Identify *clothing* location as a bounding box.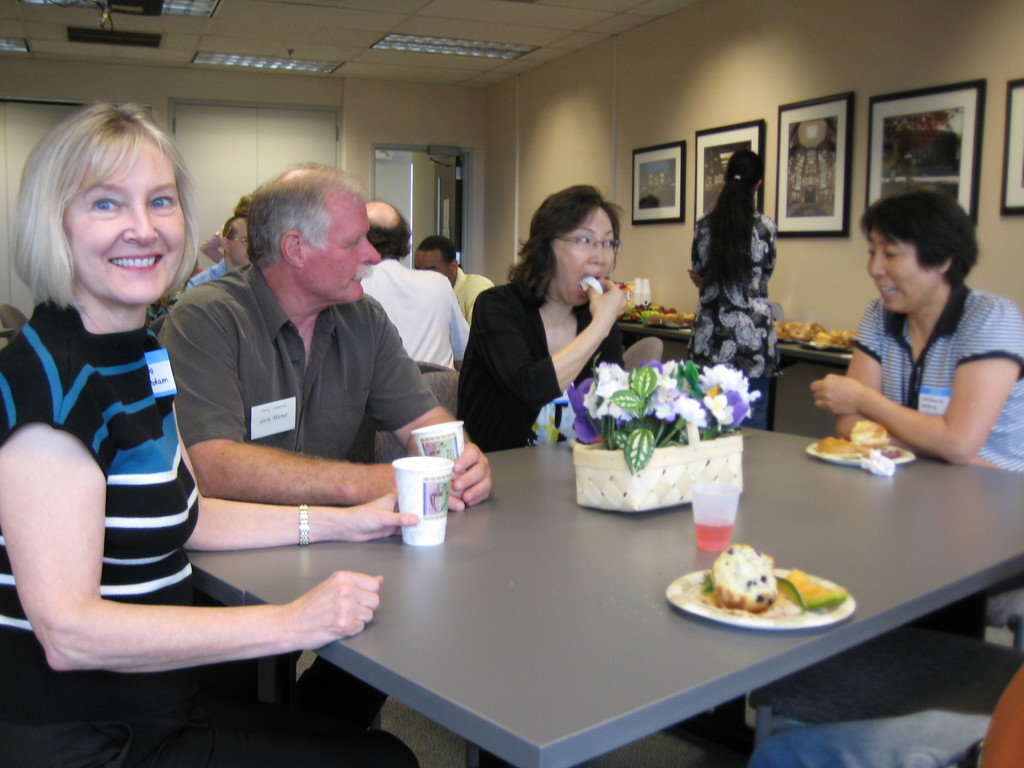
bbox=[360, 261, 470, 368].
